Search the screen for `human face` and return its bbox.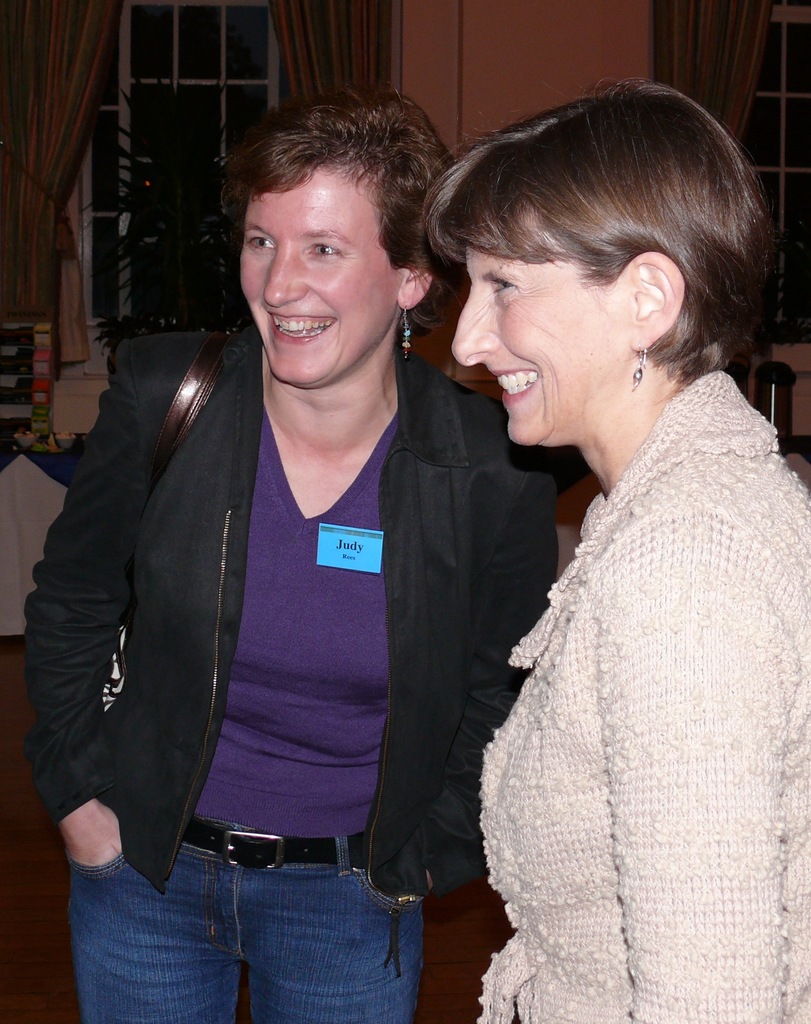
Found: x1=237, y1=170, x2=403, y2=383.
